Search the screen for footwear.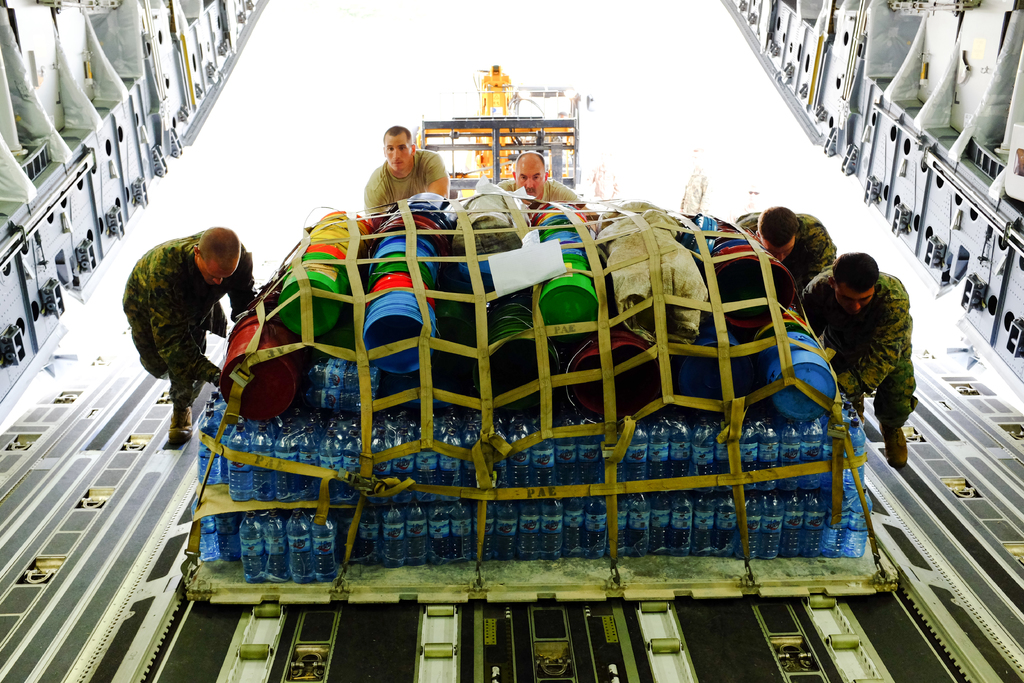
Found at select_region(856, 403, 866, 427).
